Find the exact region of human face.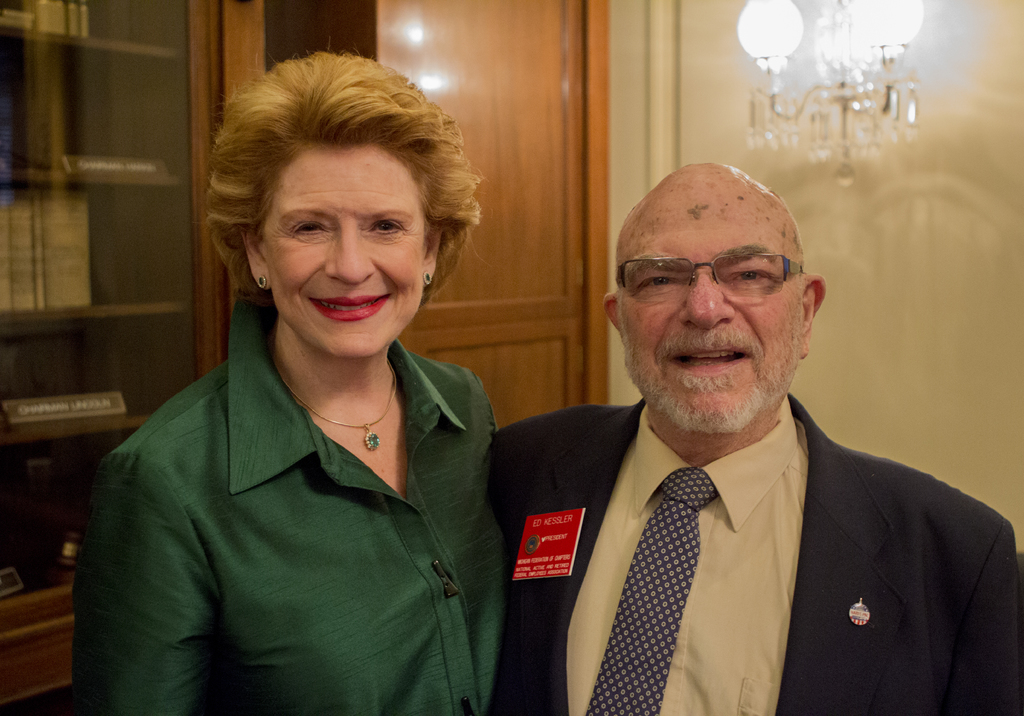
Exact region: pyautogui.locateOnScreen(260, 145, 435, 362).
